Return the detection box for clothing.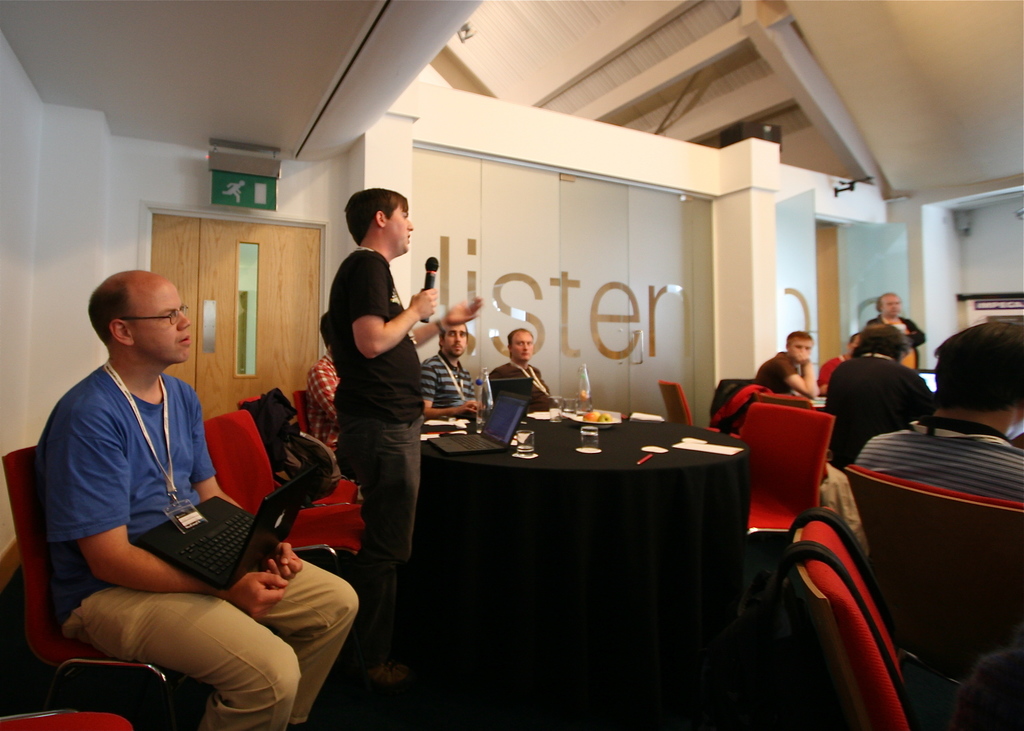
745:351:803:398.
